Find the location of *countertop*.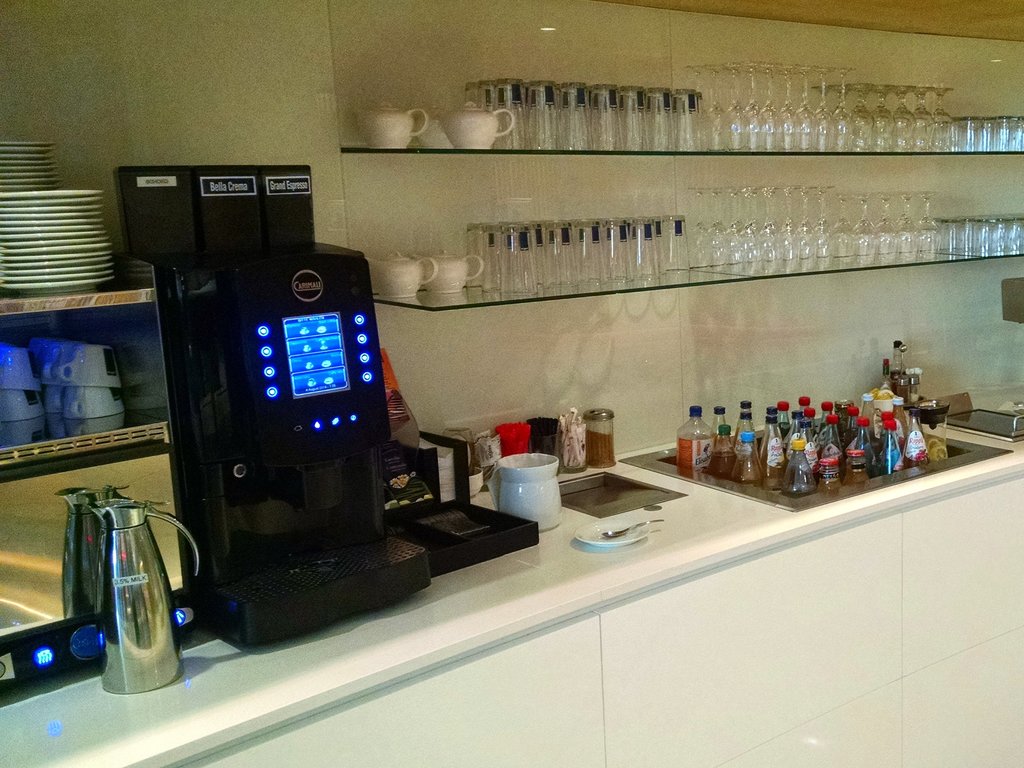
Location: (left=0, top=477, right=1023, bottom=767).
